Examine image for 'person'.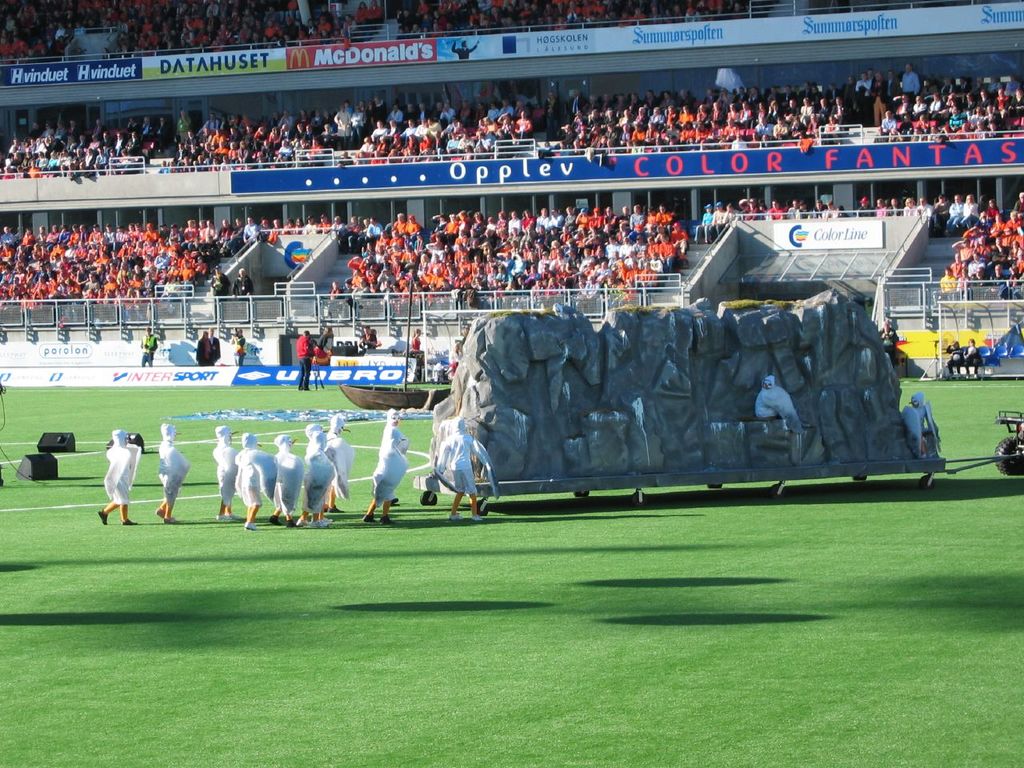
Examination result: 694 203 714 243.
